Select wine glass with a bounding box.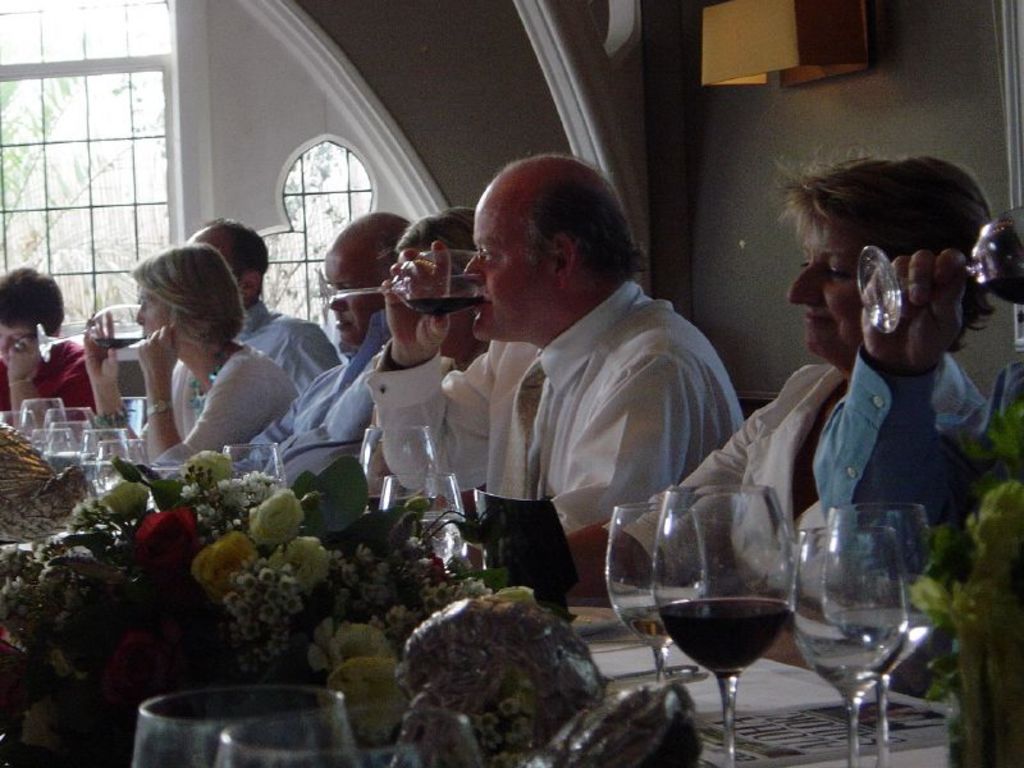
<bbox>134, 682, 358, 767</bbox>.
